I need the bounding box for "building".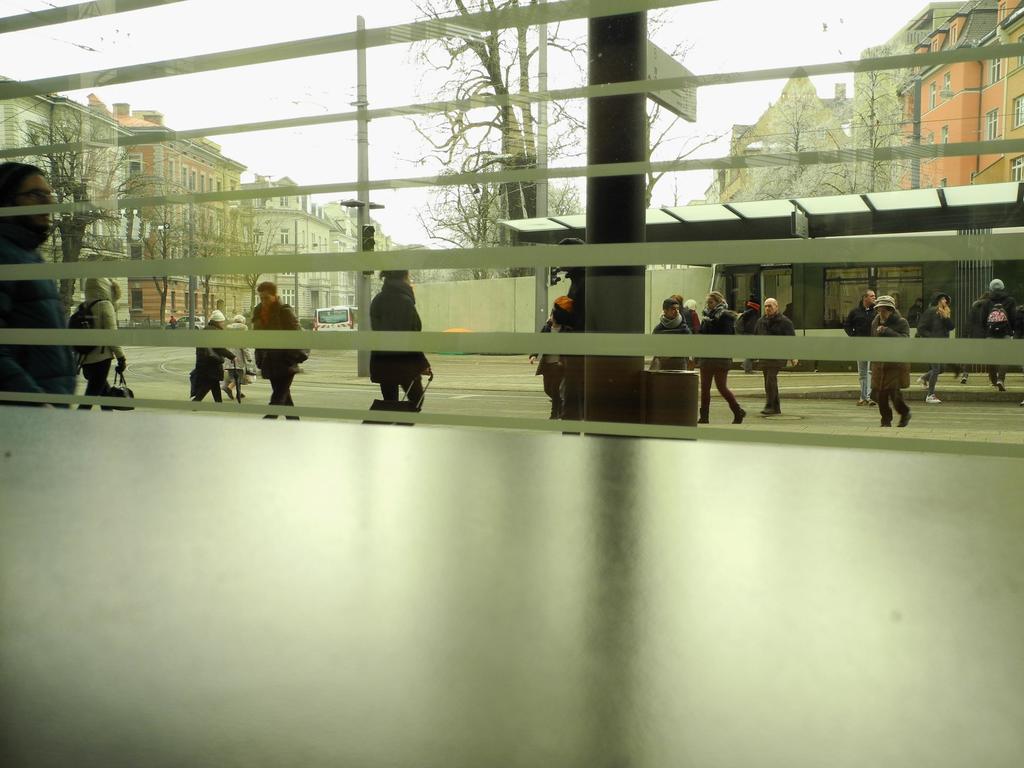
Here it is: rect(0, 71, 127, 325).
